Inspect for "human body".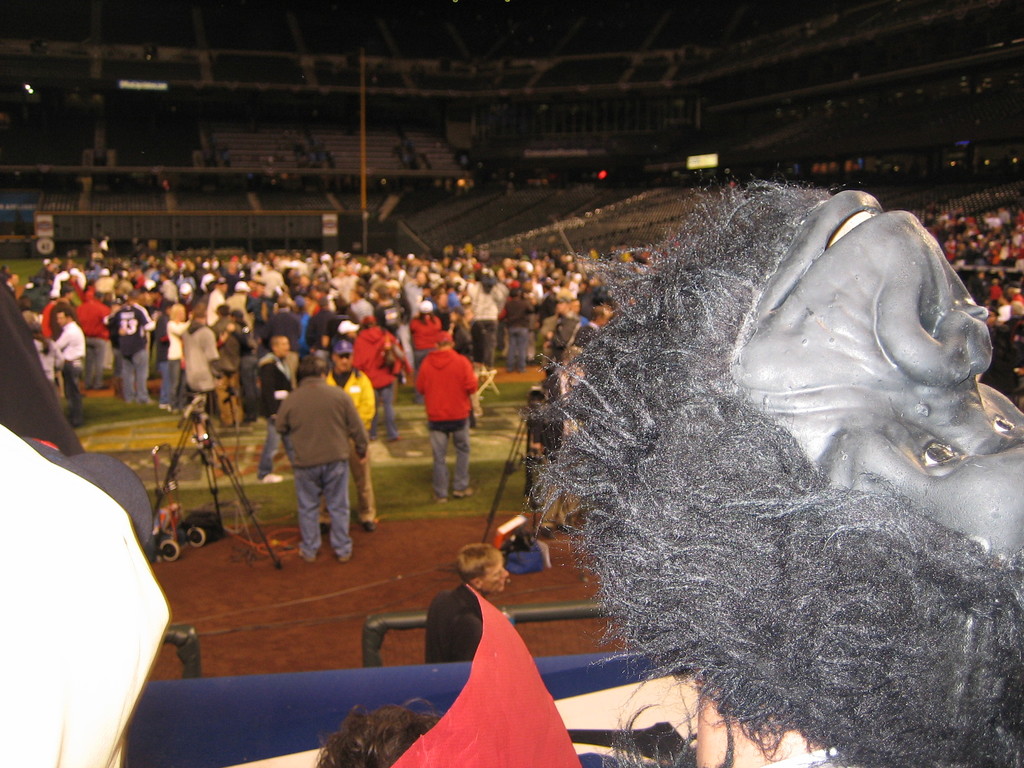
Inspection: (x1=95, y1=273, x2=115, y2=301).
